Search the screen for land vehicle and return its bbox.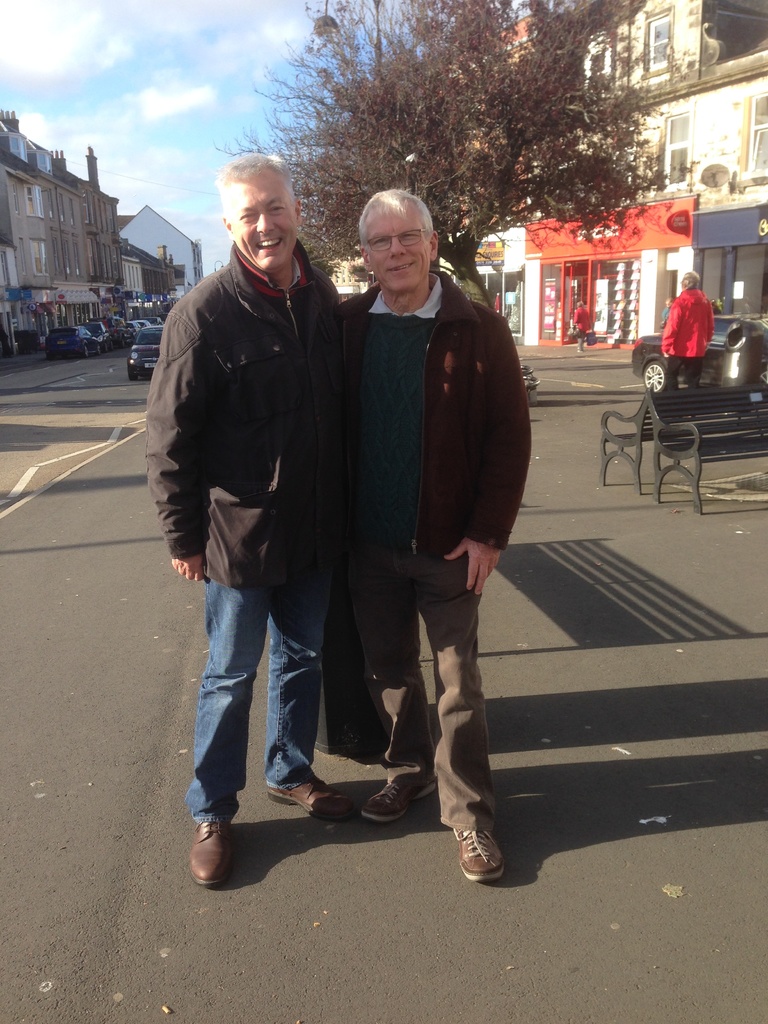
Found: 86,321,111,347.
